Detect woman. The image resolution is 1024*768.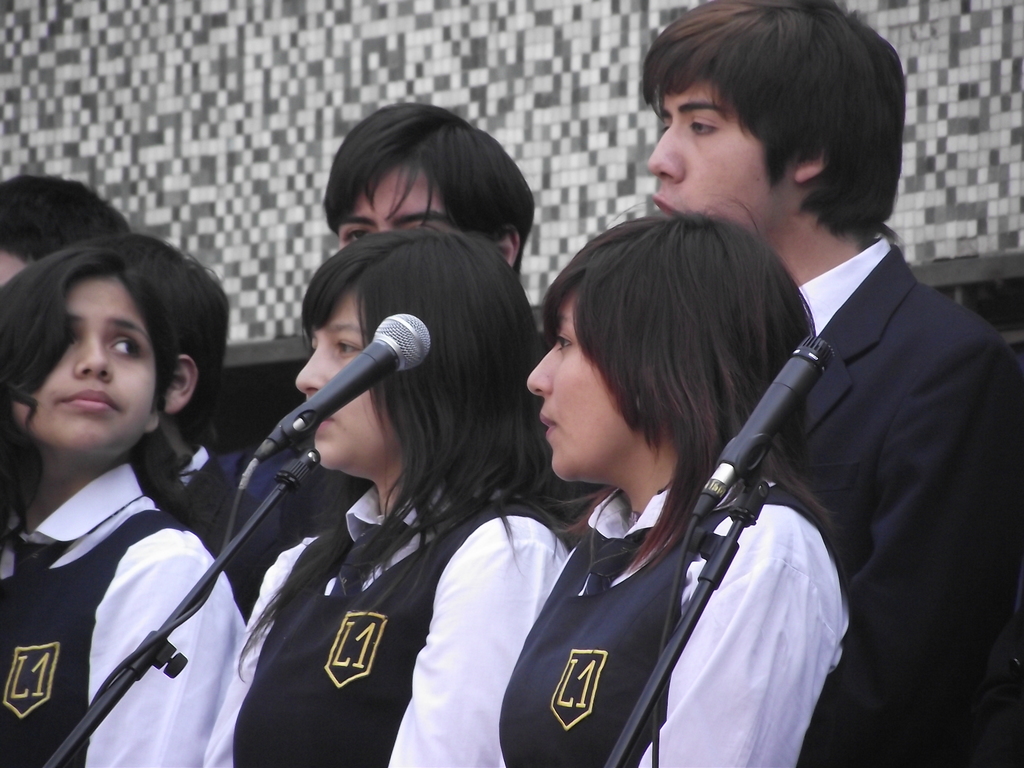
[0,245,246,767].
